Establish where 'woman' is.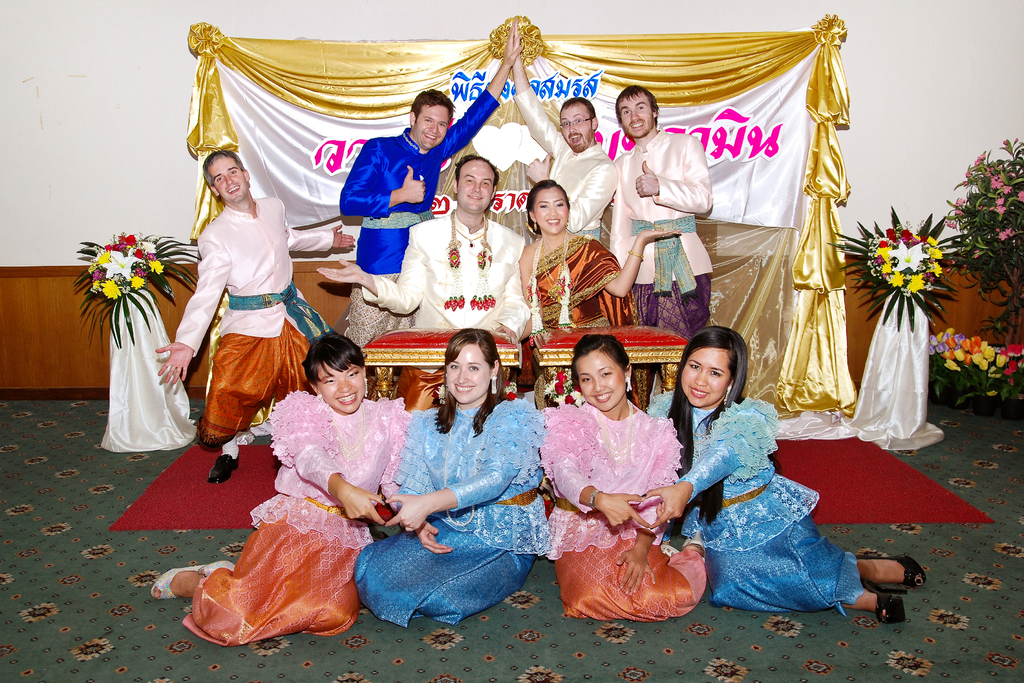
Established at rect(513, 177, 684, 418).
